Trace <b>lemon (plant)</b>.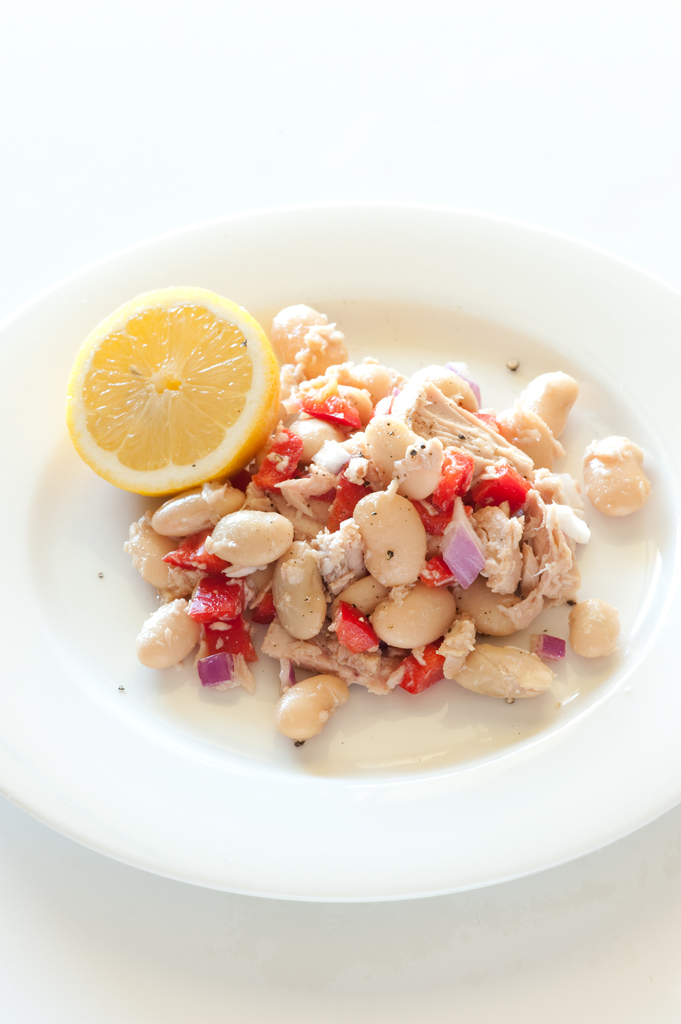
Traced to (x1=67, y1=294, x2=275, y2=501).
